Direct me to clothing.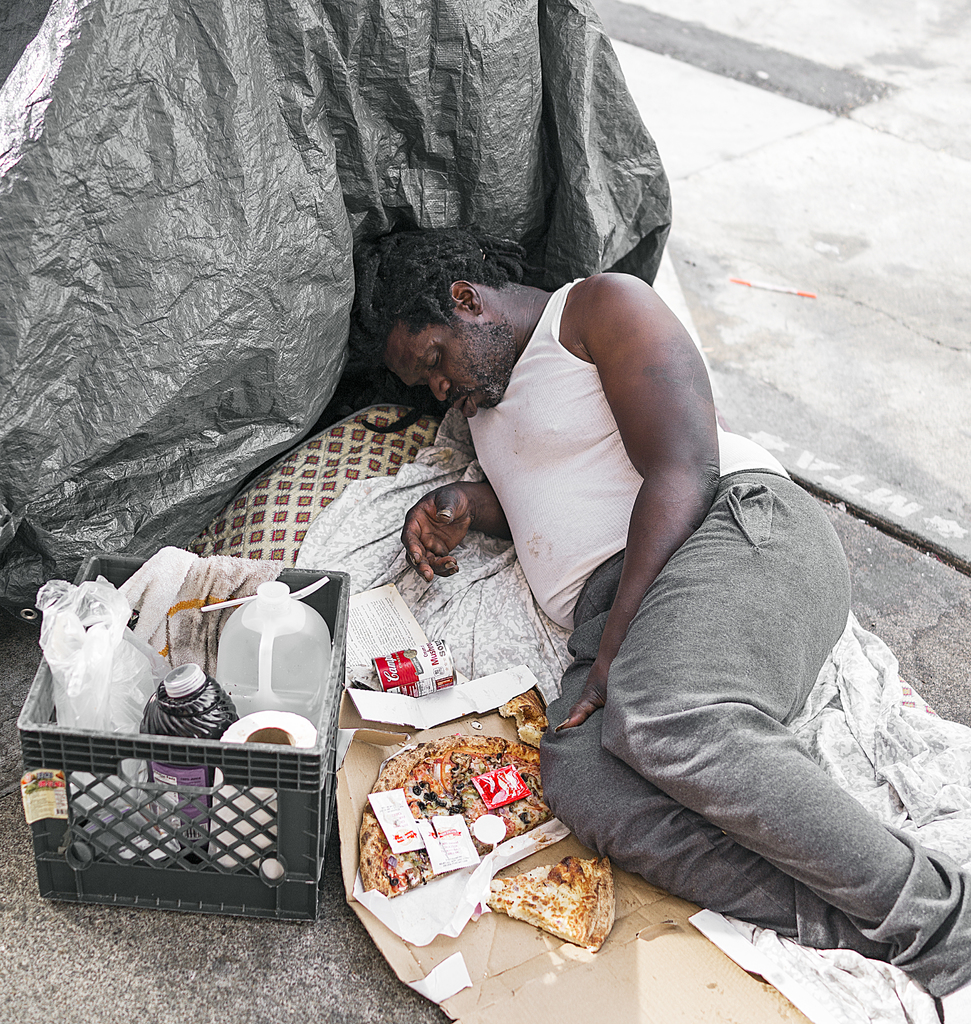
Direction: box(467, 276, 970, 996).
